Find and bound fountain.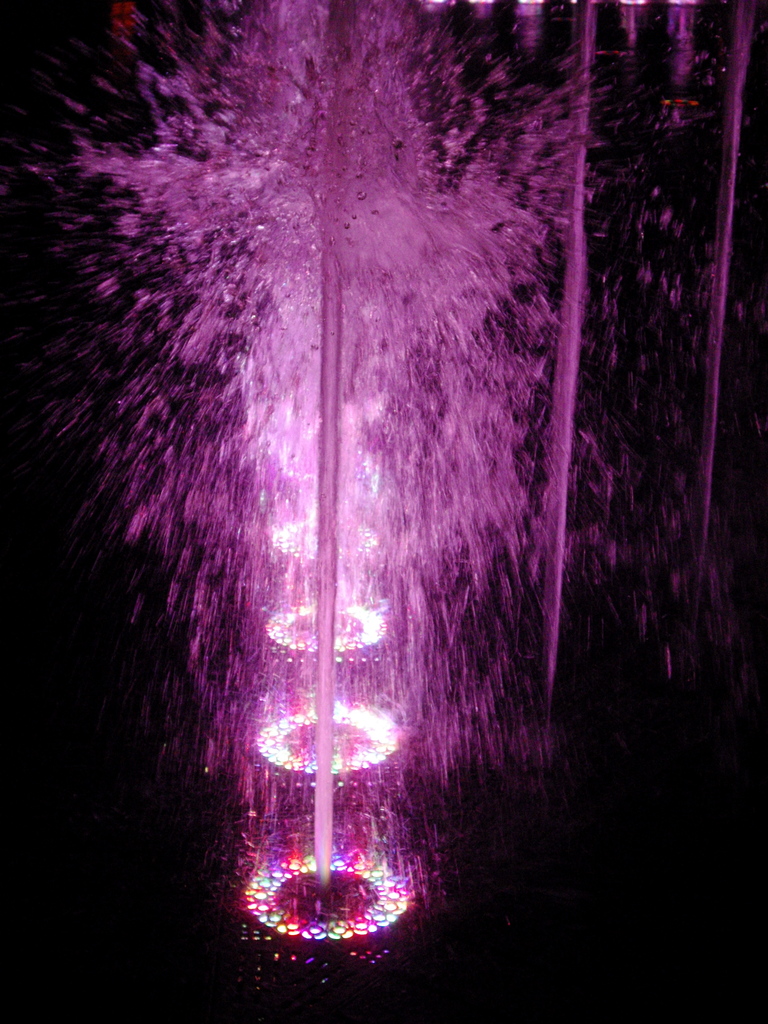
Bound: <box>0,0,767,1023</box>.
